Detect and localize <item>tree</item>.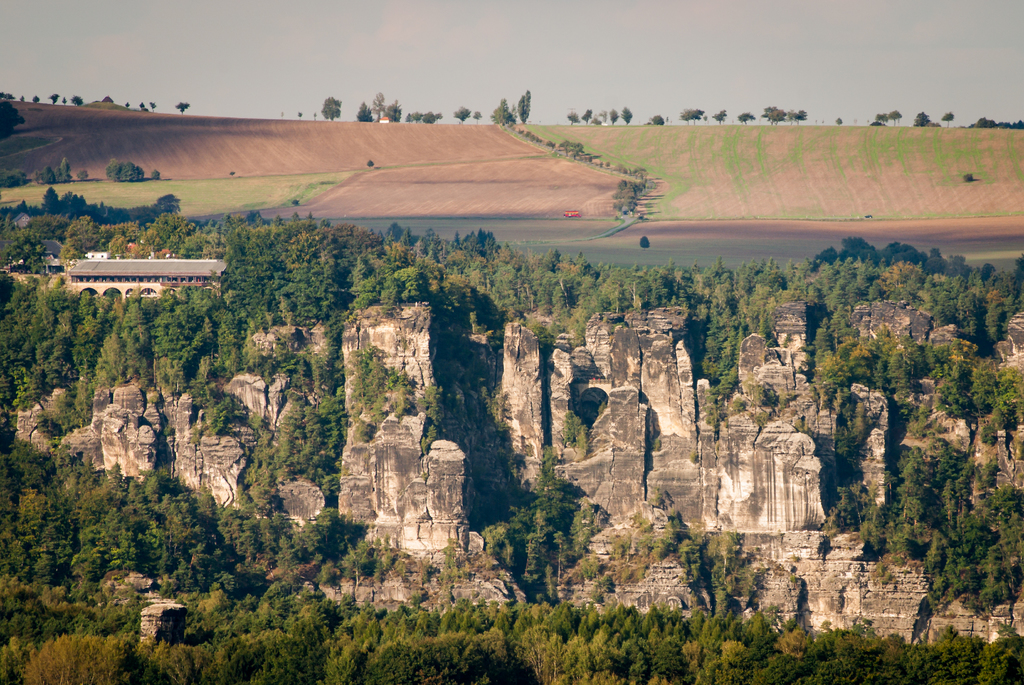
Localized at 875,111,886,127.
